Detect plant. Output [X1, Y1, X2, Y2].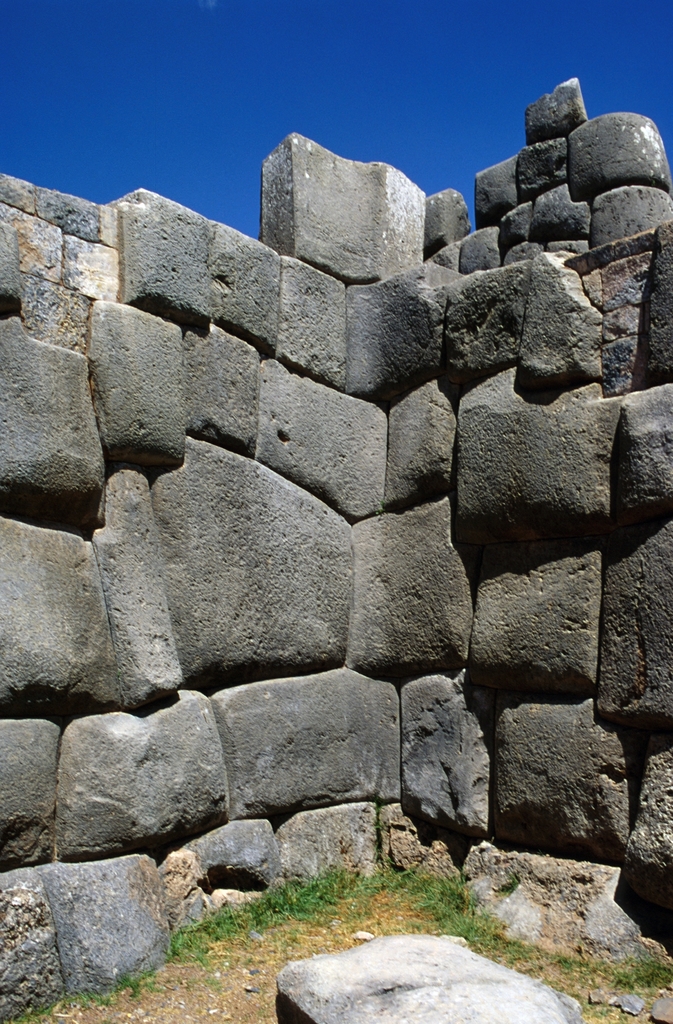
[259, 865, 350, 911].
